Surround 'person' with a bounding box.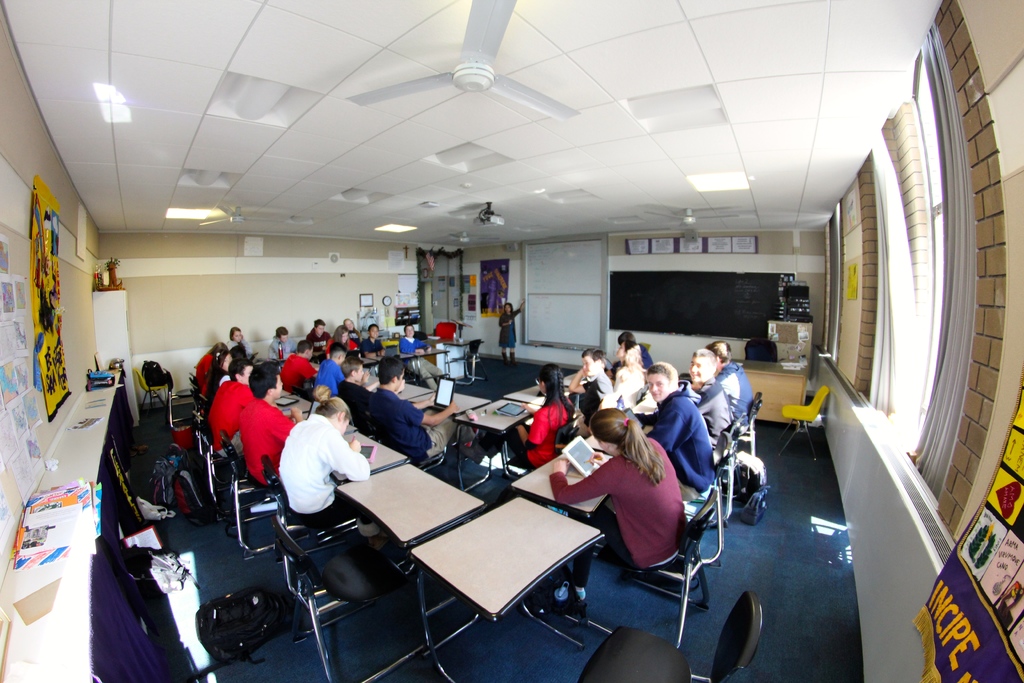
rect(266, 317, 302, 363).
